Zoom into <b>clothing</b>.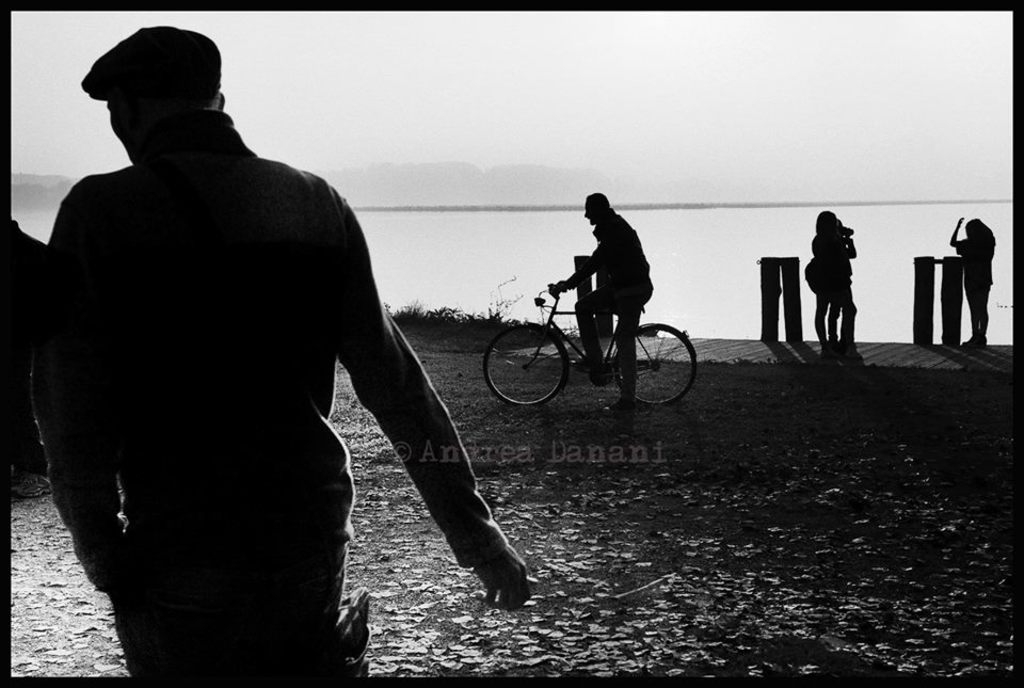
Zoom target: {"left": 807, "top": 227, "right": 861, "bottom": 349}.
